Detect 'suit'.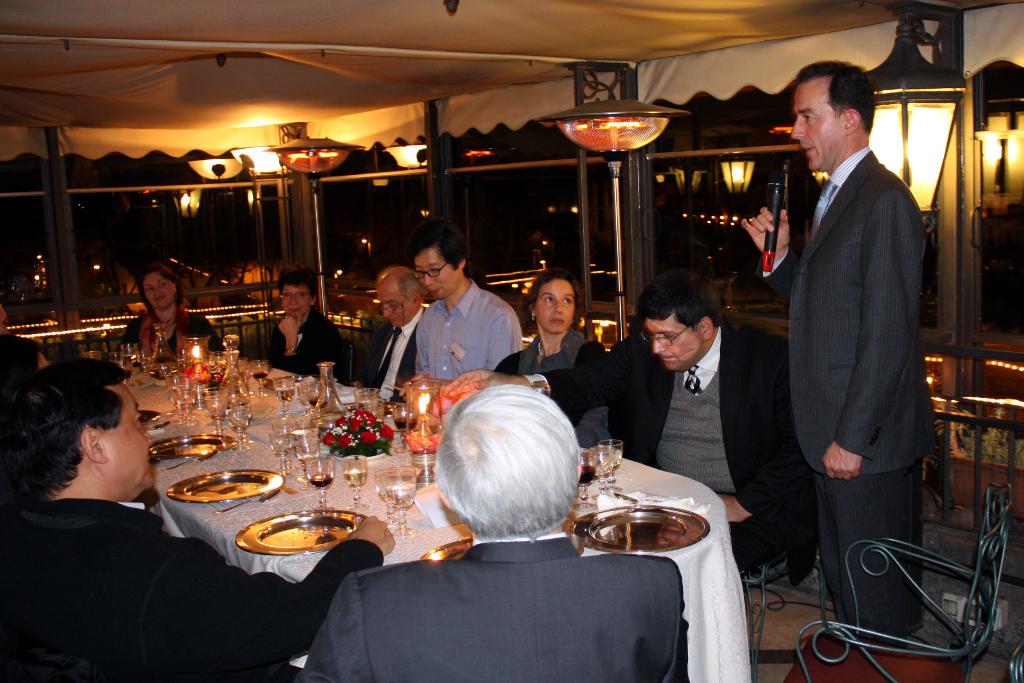
Detected at BBox(271, 311, 350, 384).
